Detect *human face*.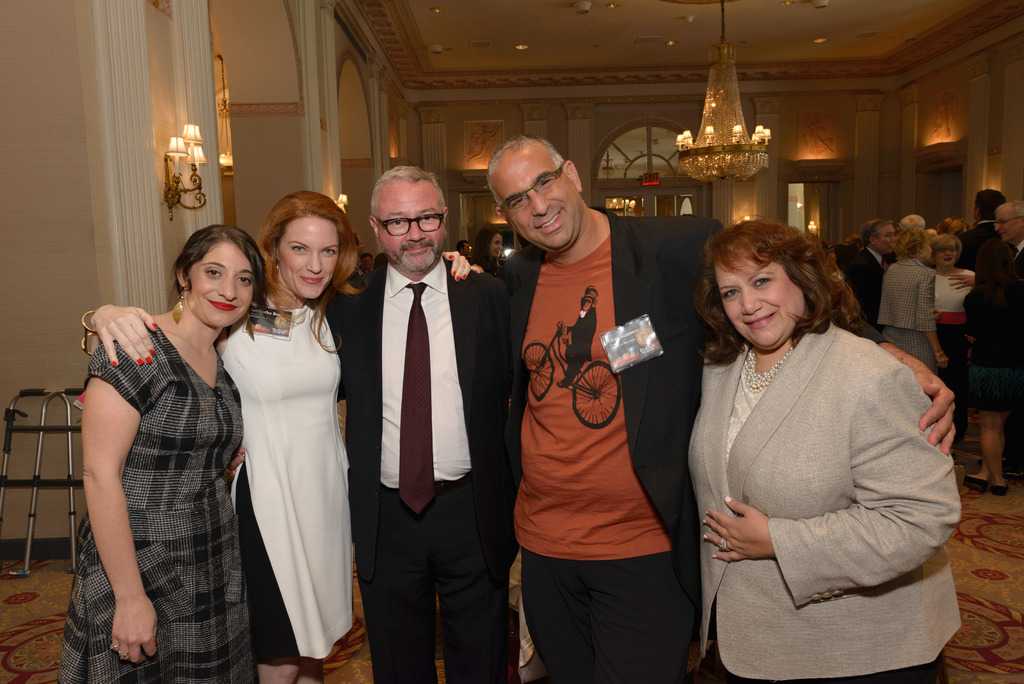
Detected at 875 225 894 252.
